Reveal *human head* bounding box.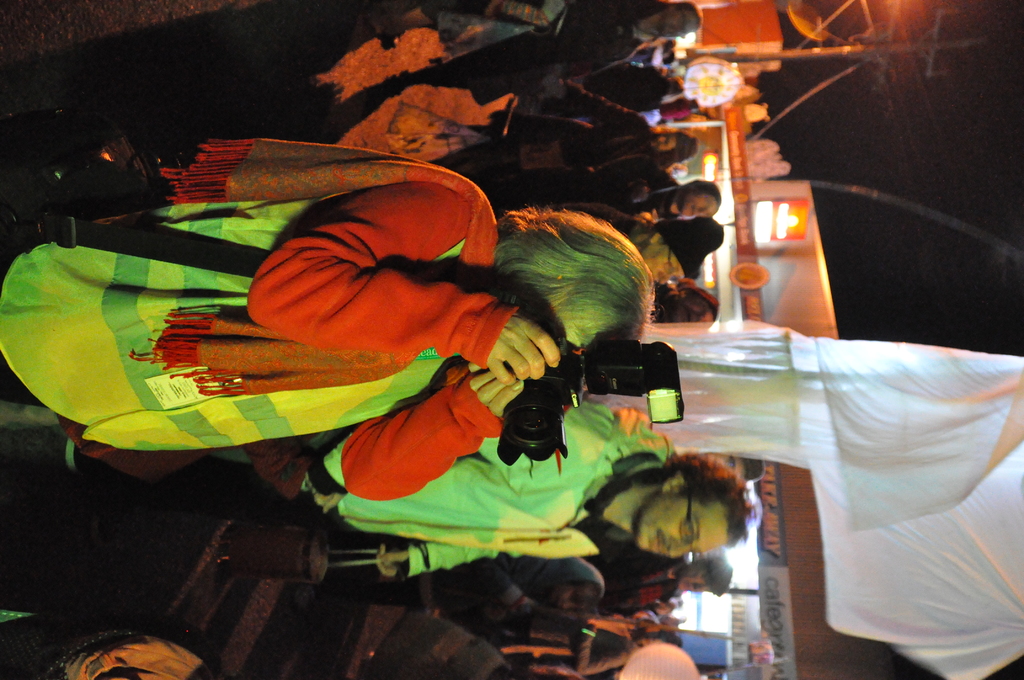
Revealed: 675/181/723/220.
